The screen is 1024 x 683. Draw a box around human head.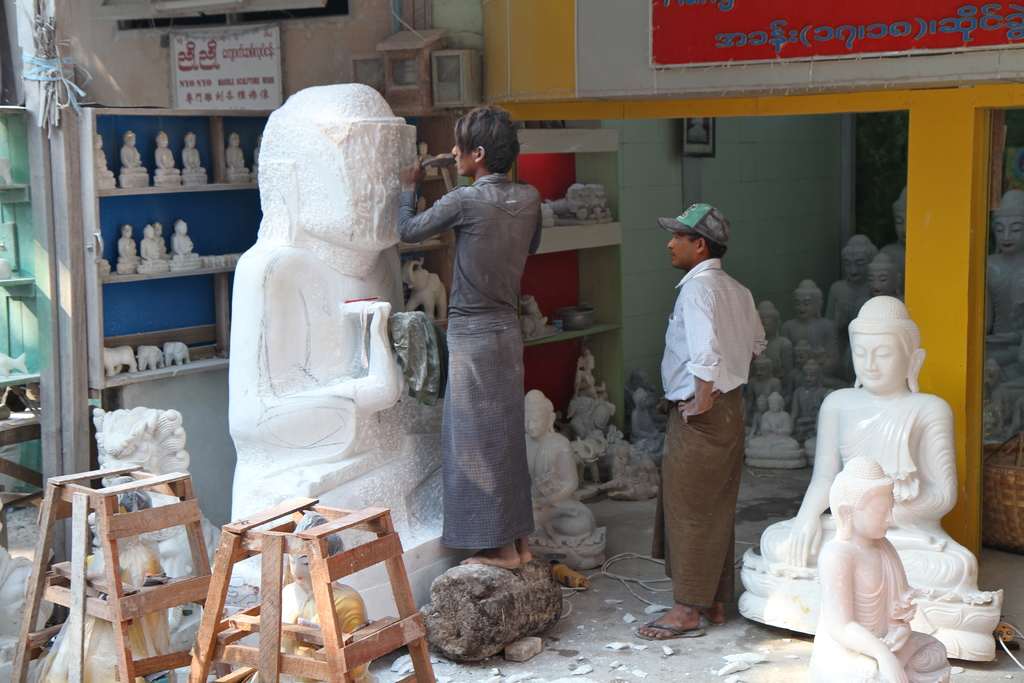
box(870, 251, 905, 293).
